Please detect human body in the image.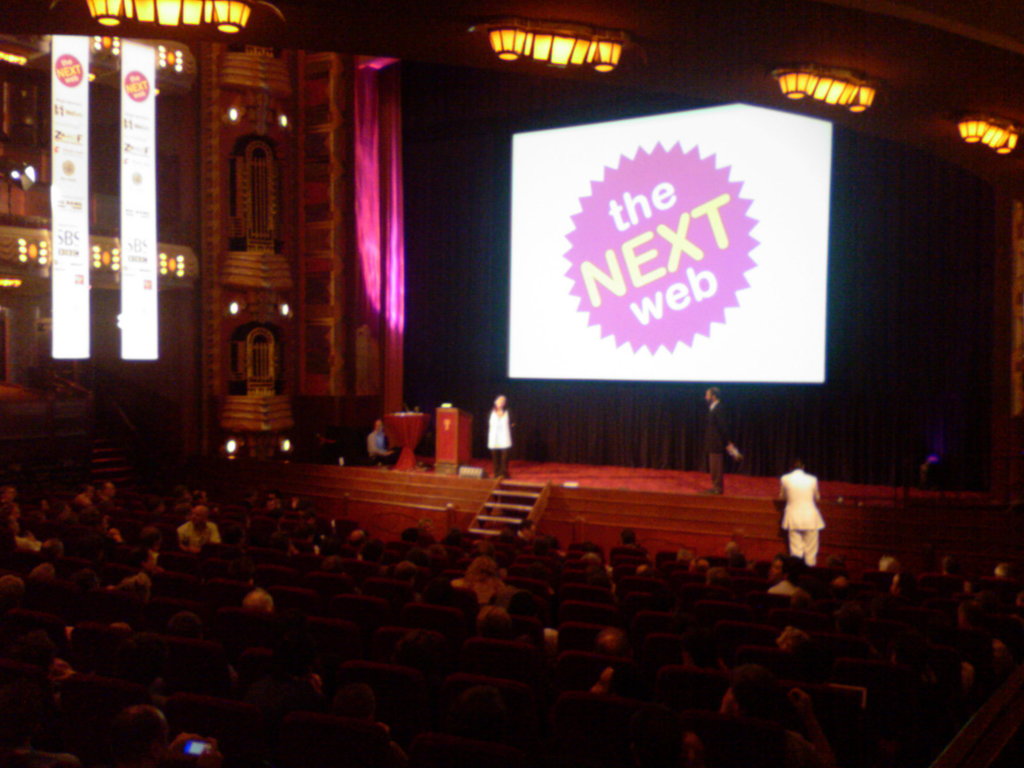
<bbox>326, 684, 412, 765</bbox>.
